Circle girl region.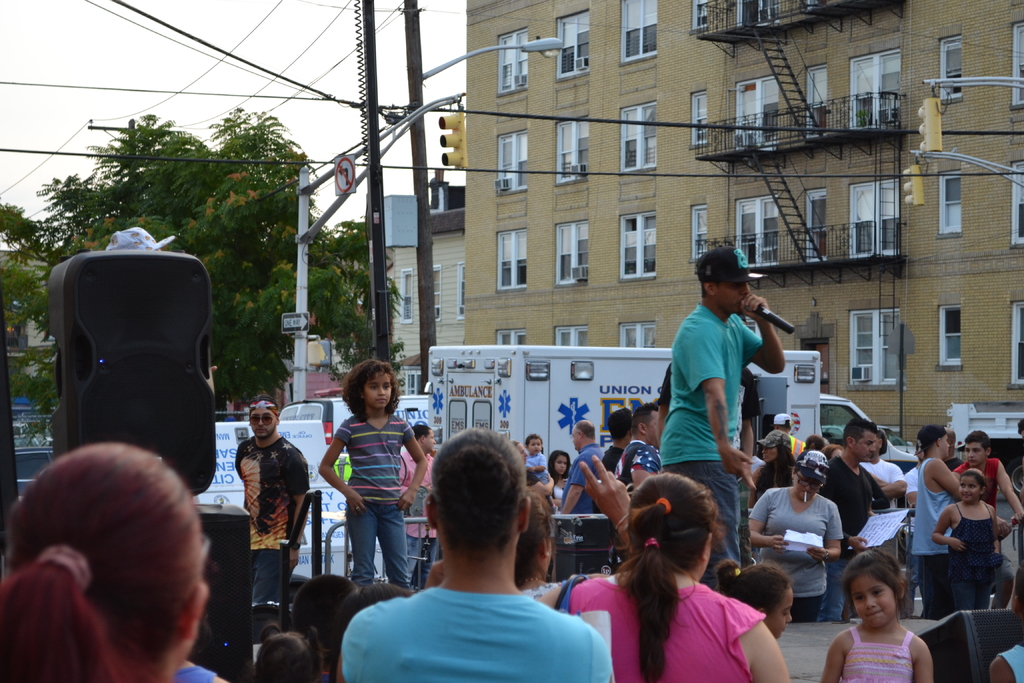
Region: 820 546 932 682.
